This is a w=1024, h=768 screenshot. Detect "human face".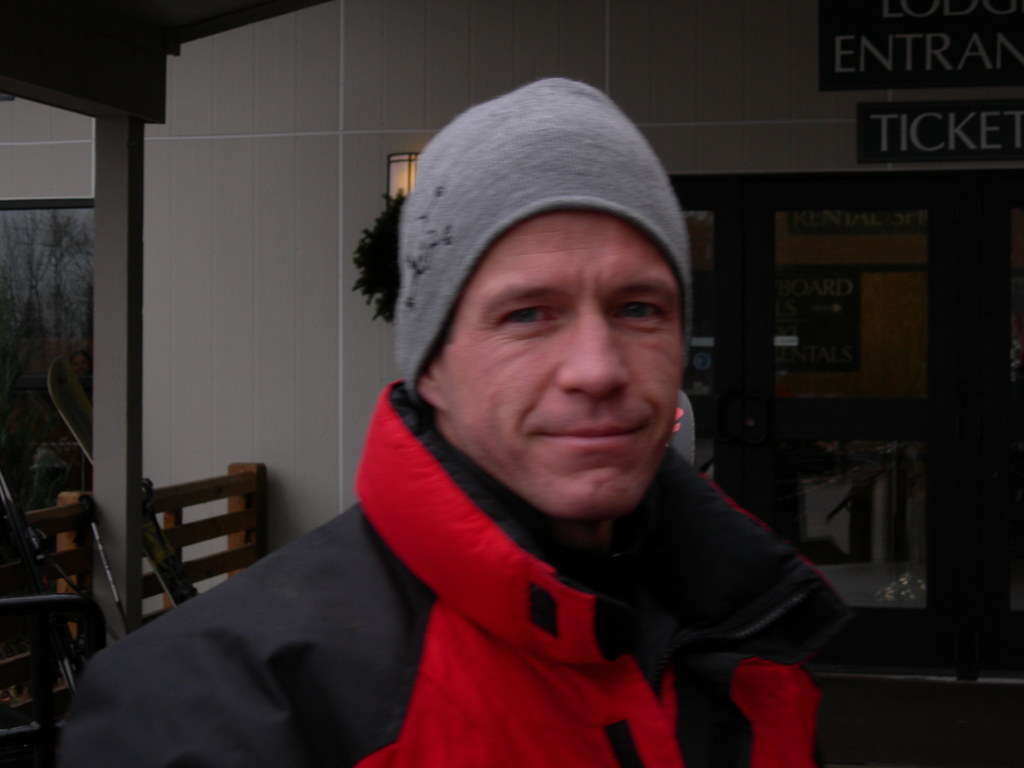
crop(444, 204, 685, 518).
